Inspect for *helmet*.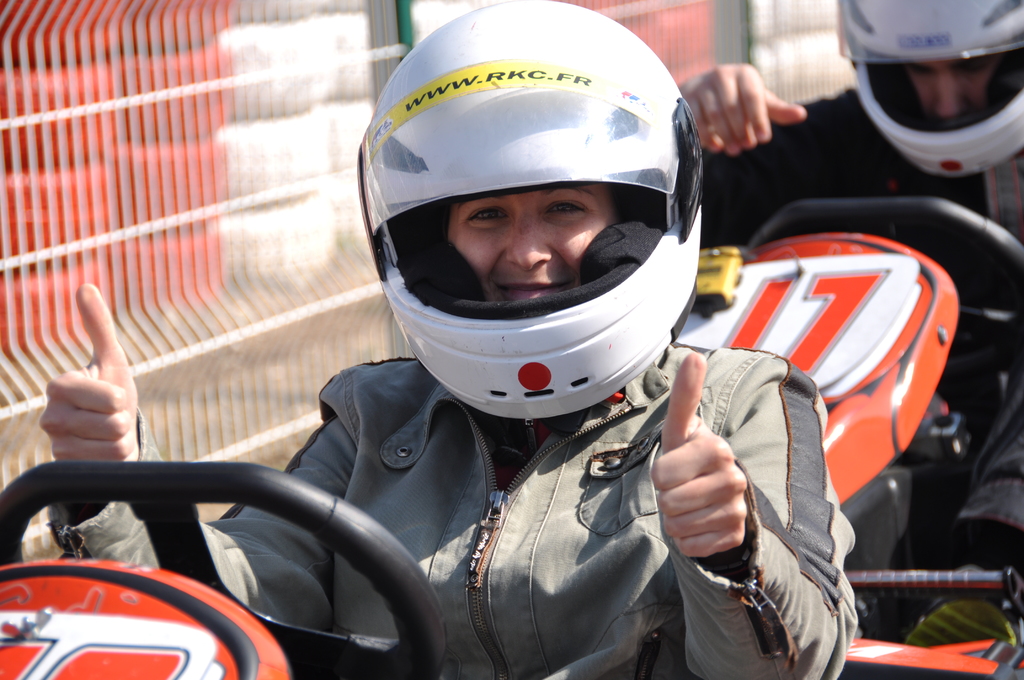
Inspection: [350, 0, 706, 424].
